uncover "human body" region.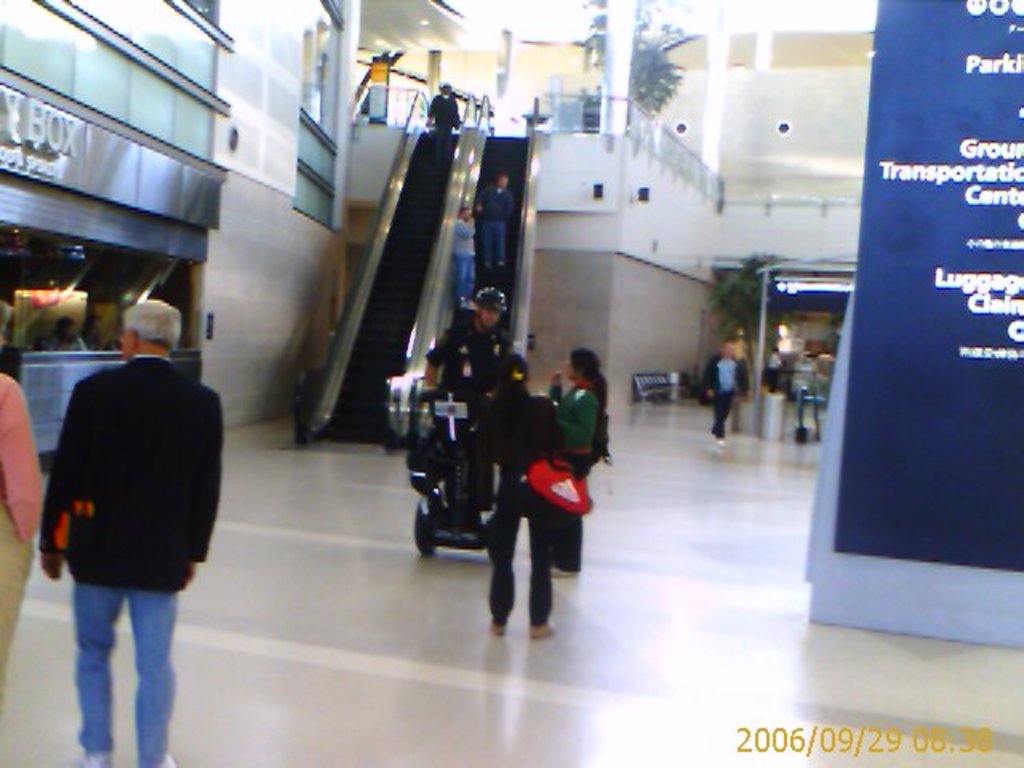
Uncovered: Rect(698, 338, 757, 448).
